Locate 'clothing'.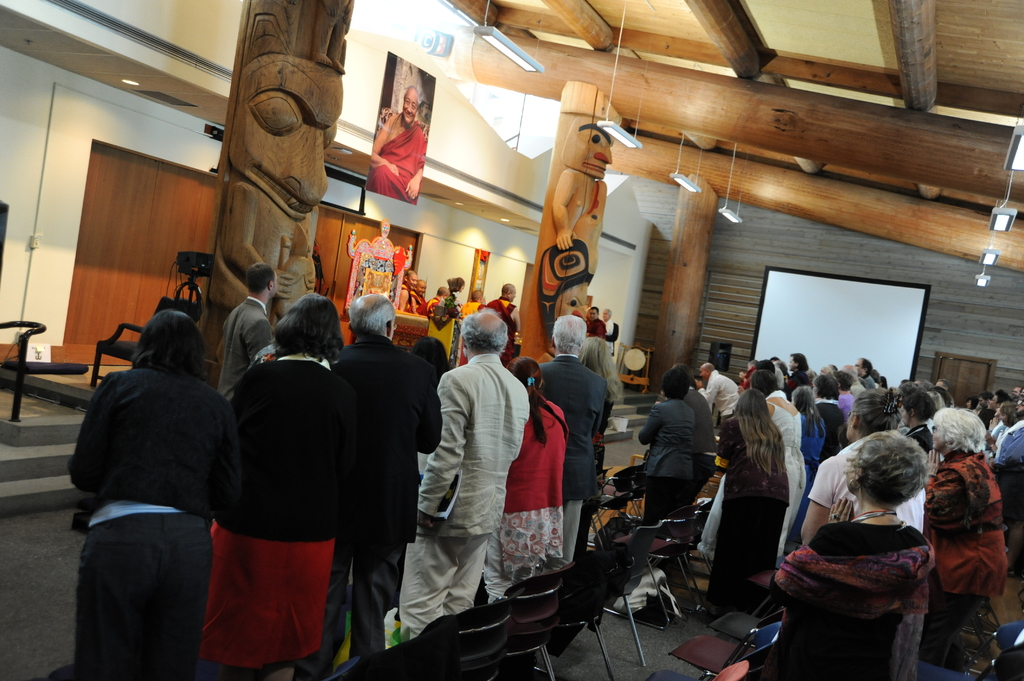
Bounding box: box(911, 451, 1023, 623).
